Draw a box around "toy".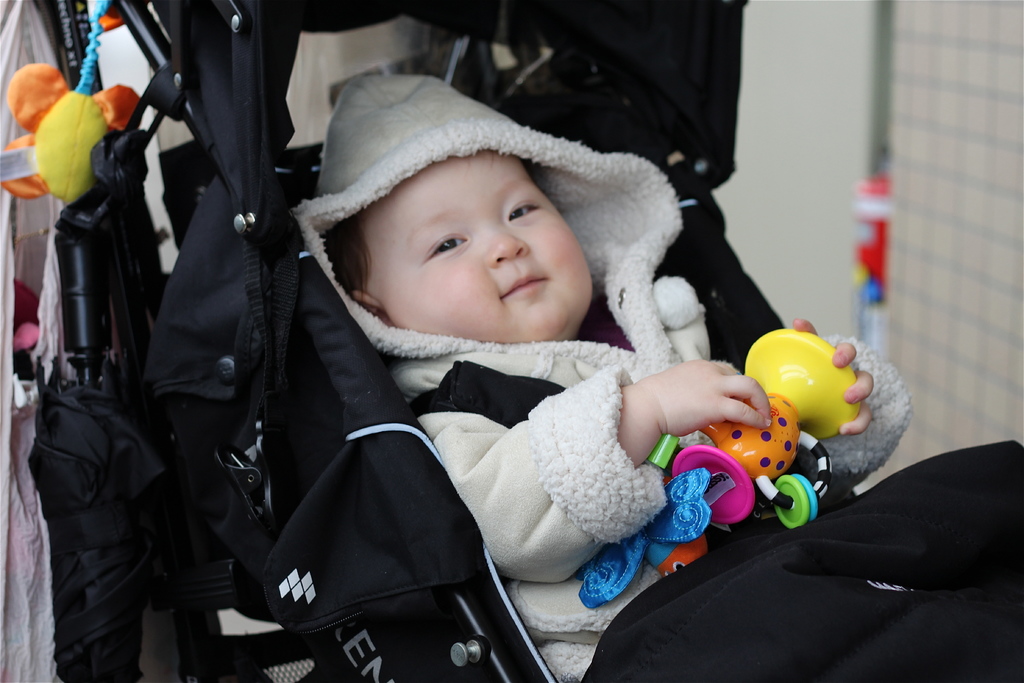
691:325:870:518.
